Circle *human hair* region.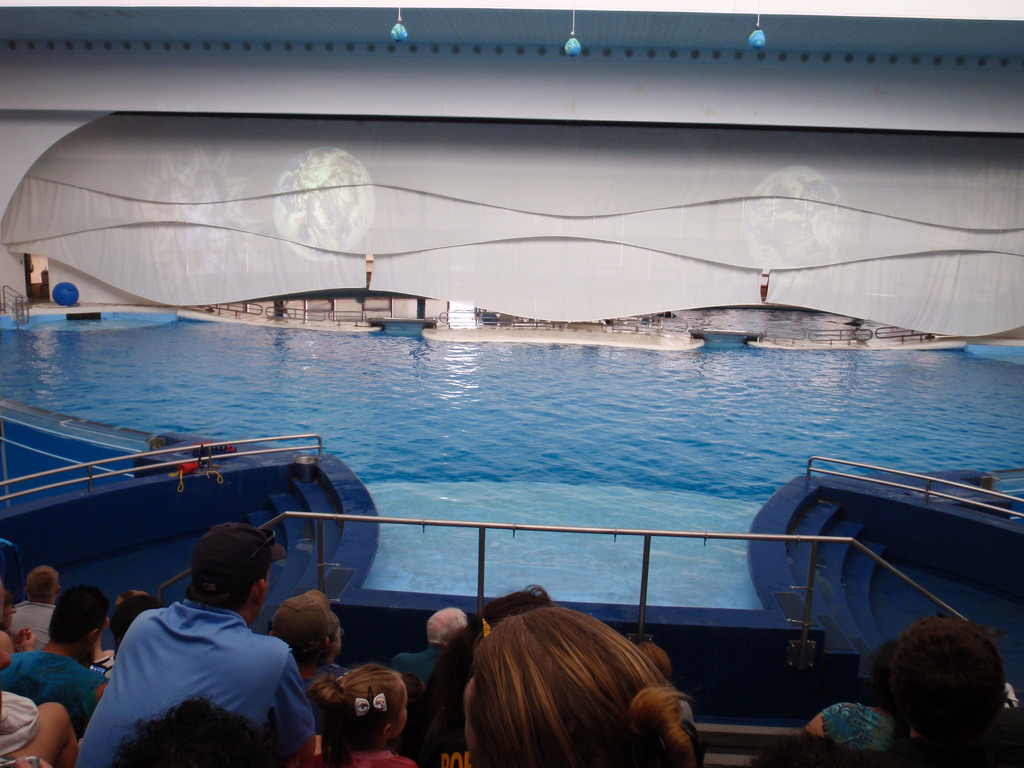
Region: bbox(109, 689, 282, 767).
